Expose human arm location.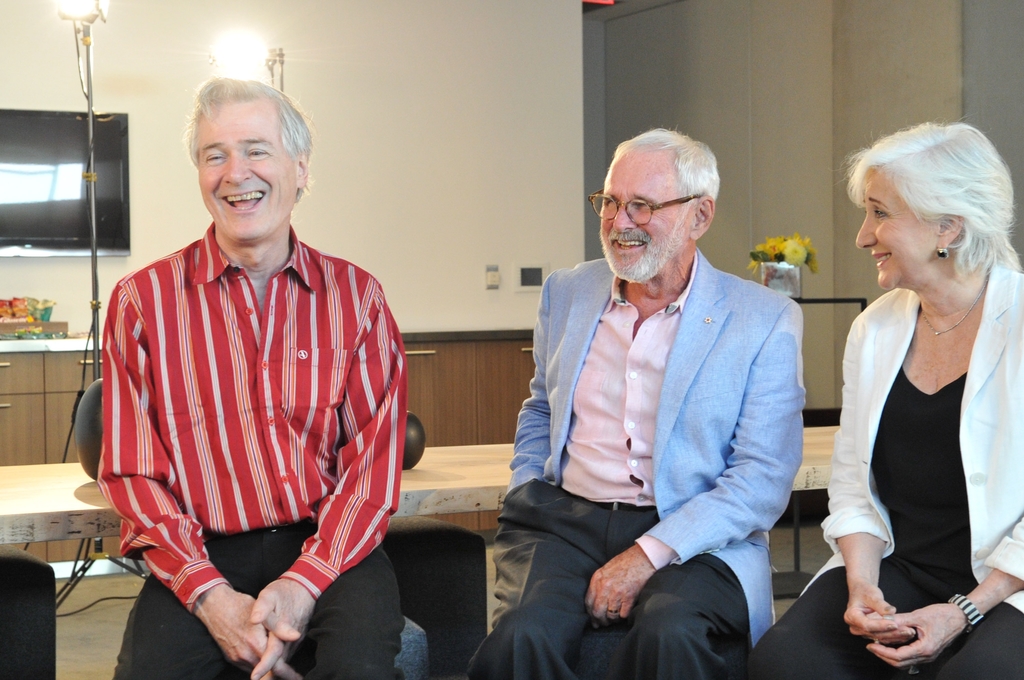
Exposed at crop(508, 276, 550, 495).
